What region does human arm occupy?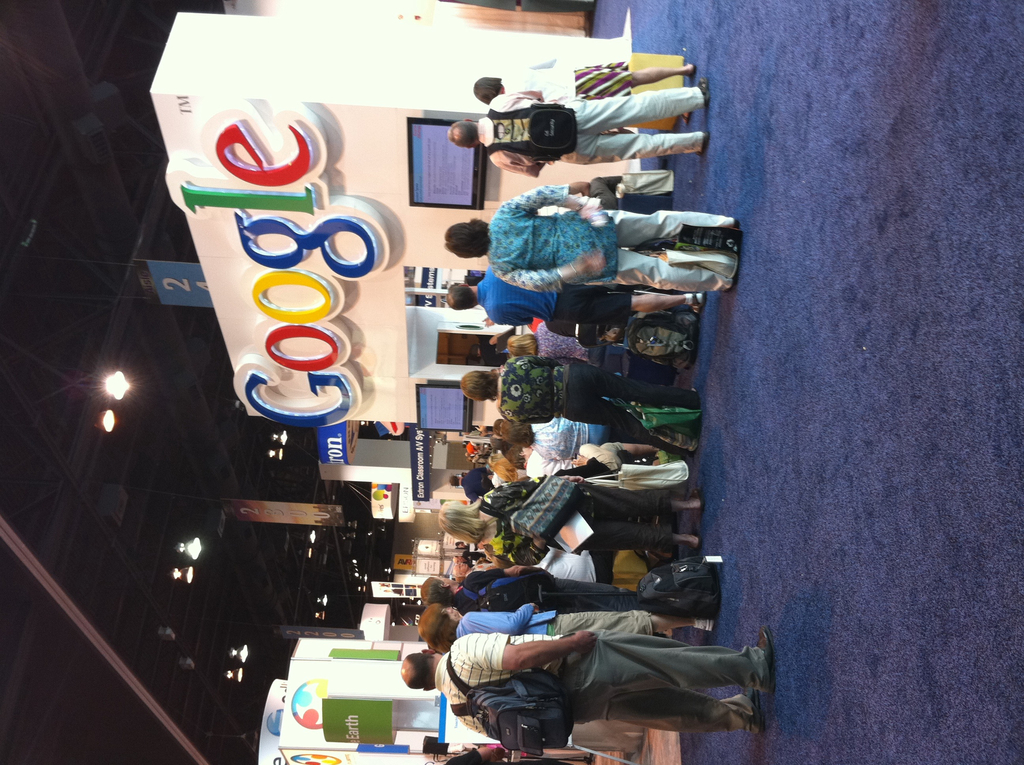
[506,355,590,367].
